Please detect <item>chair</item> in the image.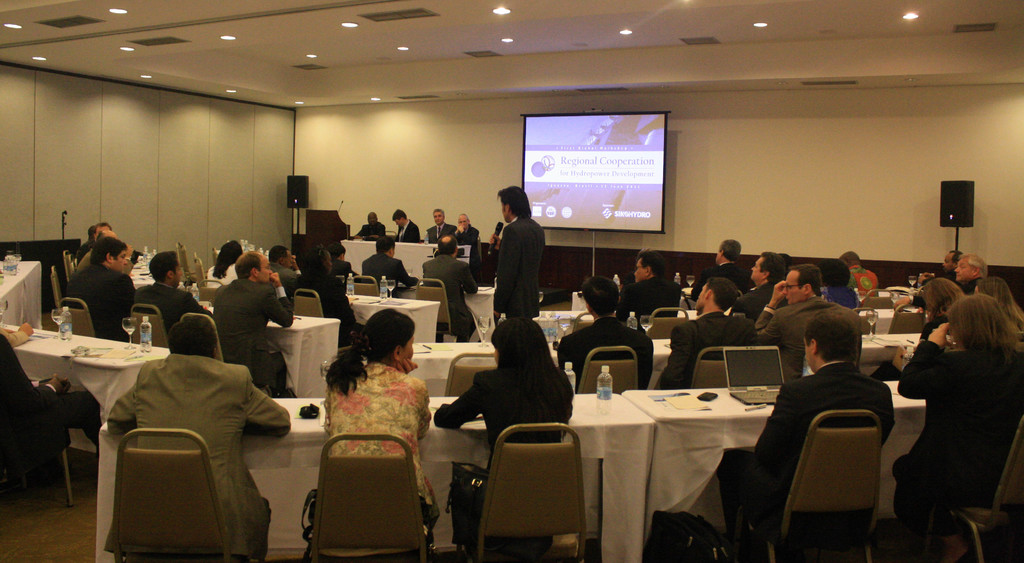
crop(0, 425, 73, 510).
